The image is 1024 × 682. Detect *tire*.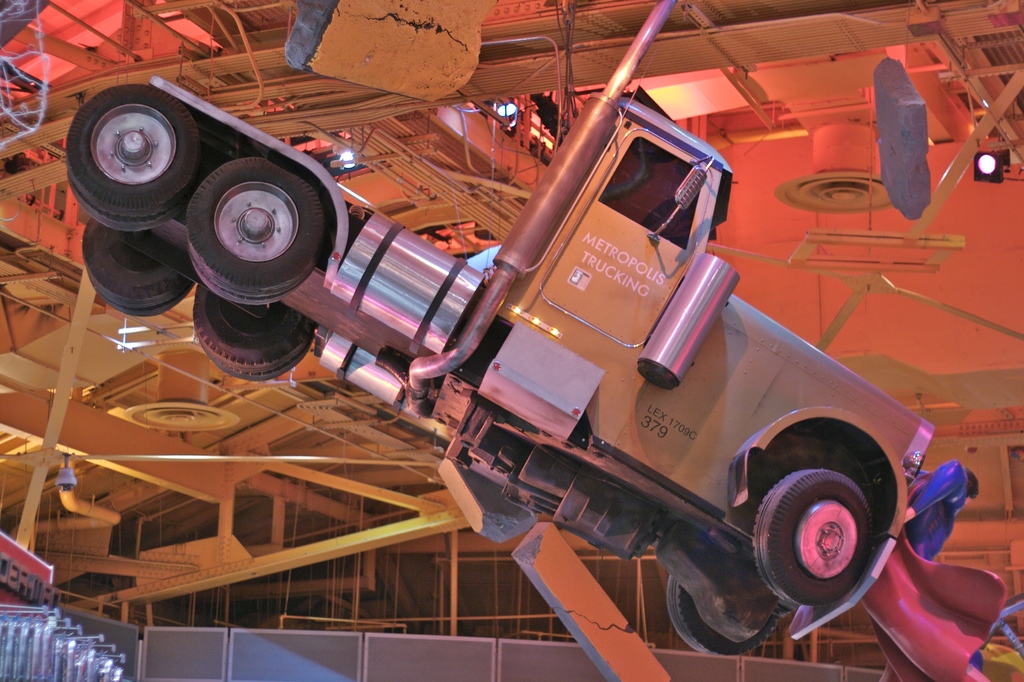
Detection: bbox(68, 179, 189, 232).
